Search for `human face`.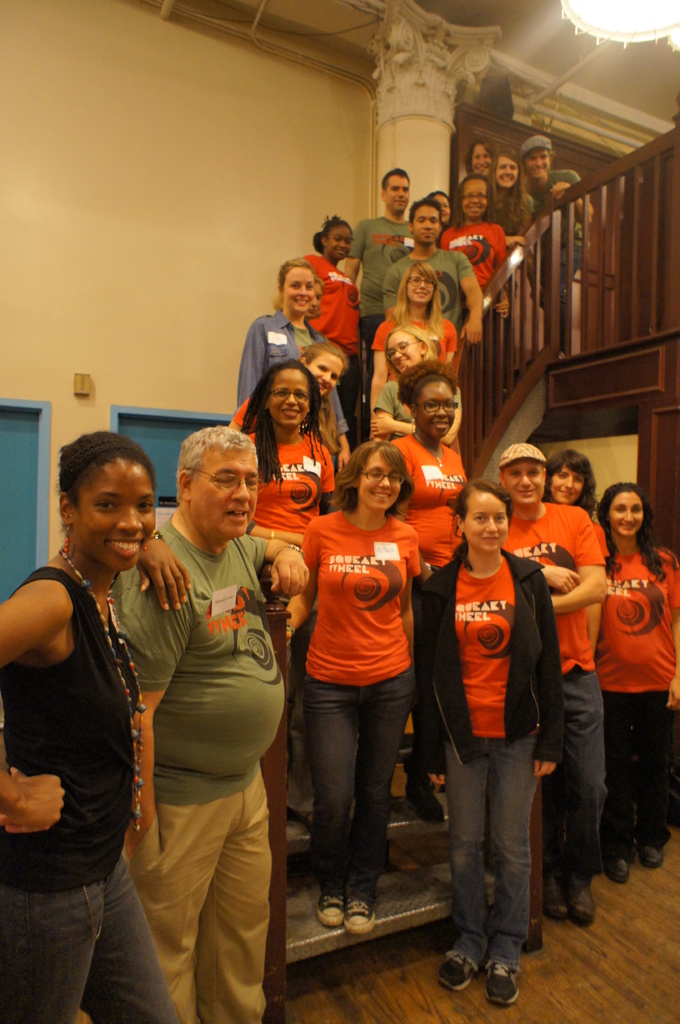
Found at bbox(473, 142, 492, 172).
